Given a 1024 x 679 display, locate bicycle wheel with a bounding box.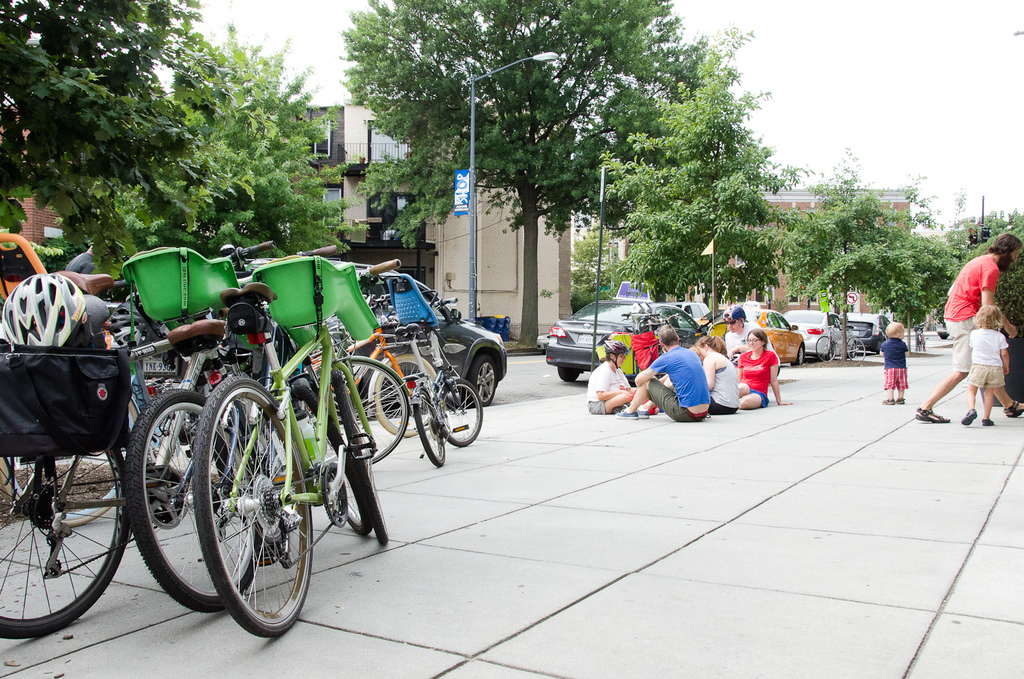
Located: BBox(173, 389, 309, 638).
